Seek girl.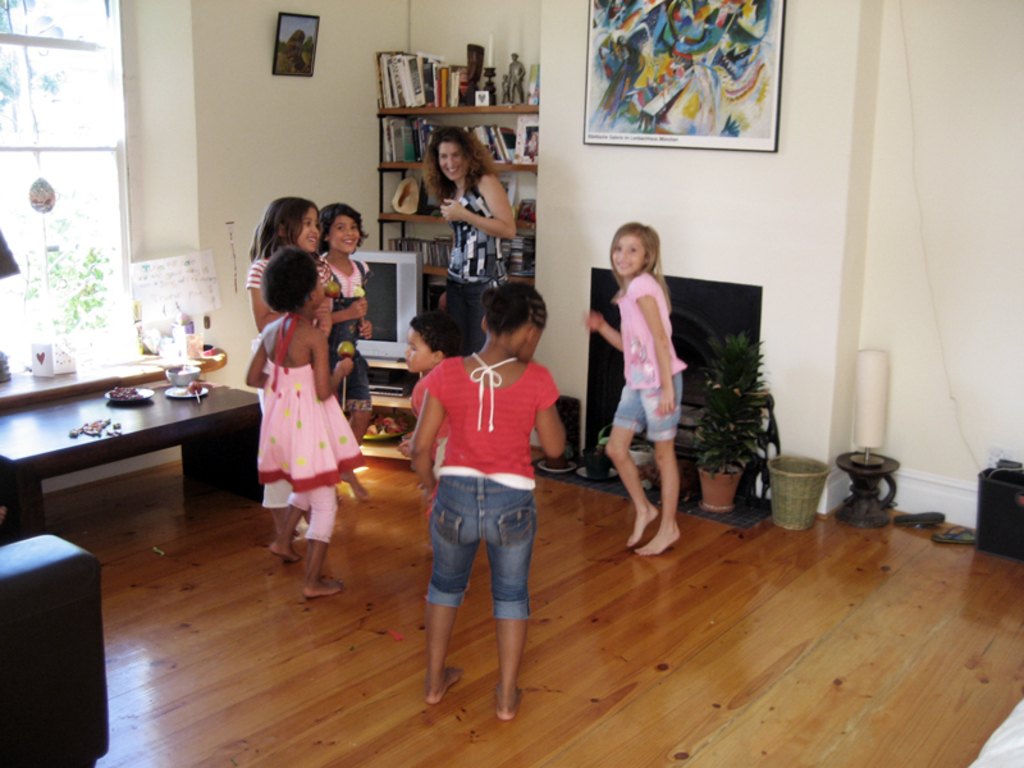
(238, 191, 338, 553).
